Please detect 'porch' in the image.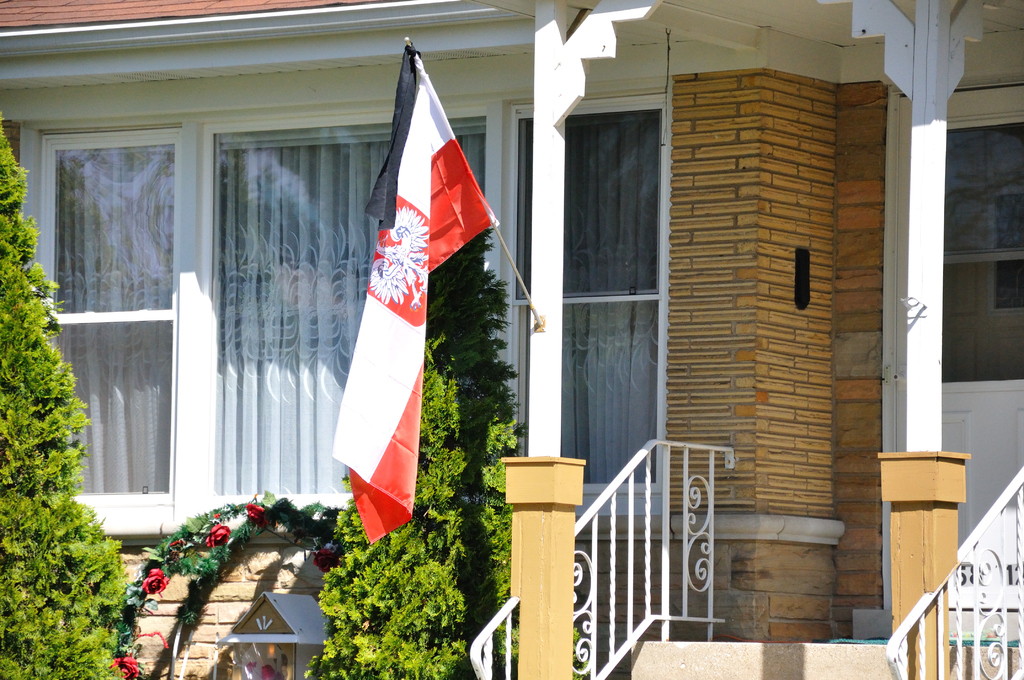
3,0,1023,677.
